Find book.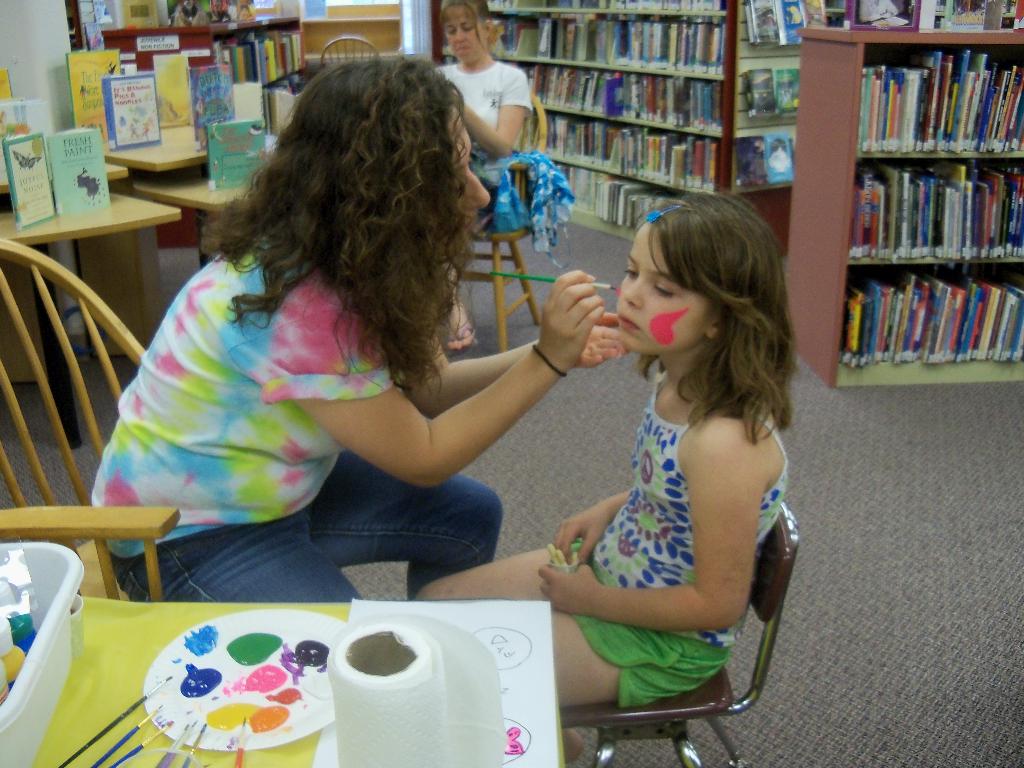
[x1=729, y1=135, x2=767, y2=191].
